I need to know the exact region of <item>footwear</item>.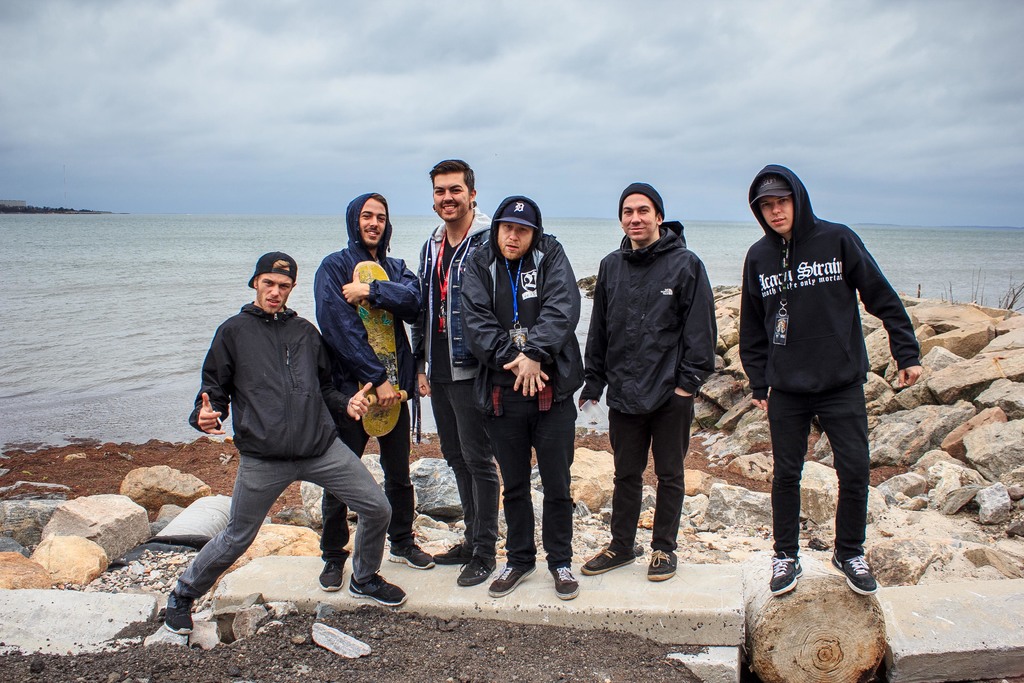
Region: (x1=391, y1=531, x2=437, y2=567).
